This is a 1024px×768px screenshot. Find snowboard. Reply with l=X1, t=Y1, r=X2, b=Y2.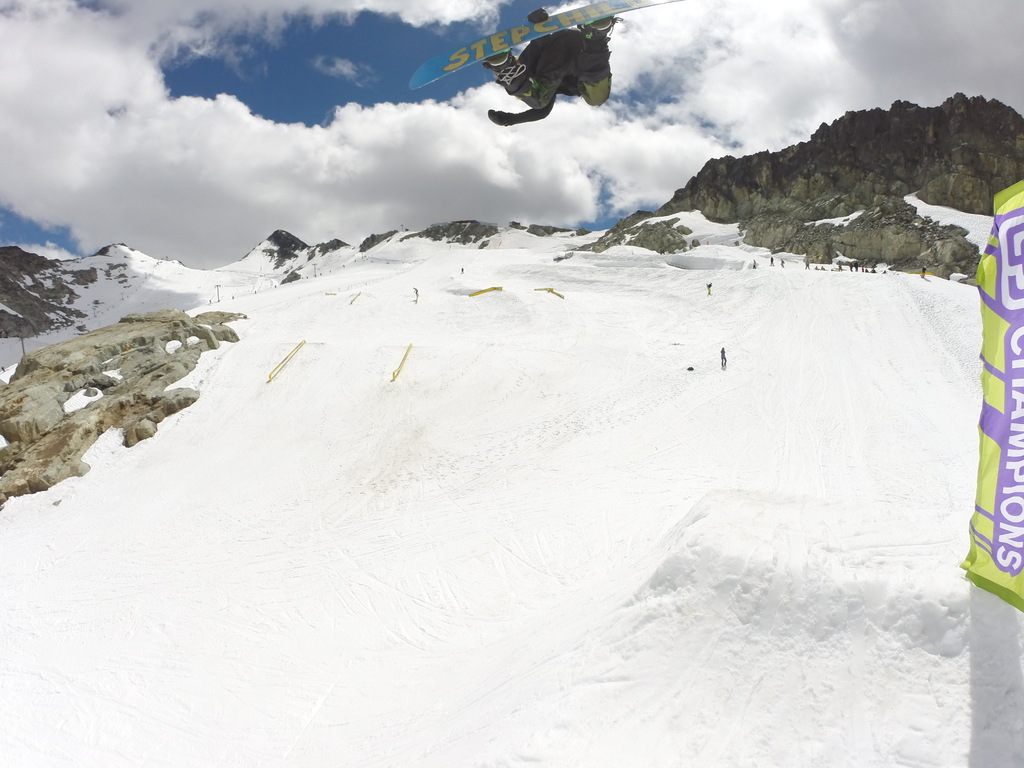
l=406, t=0, r=682, b=91.
